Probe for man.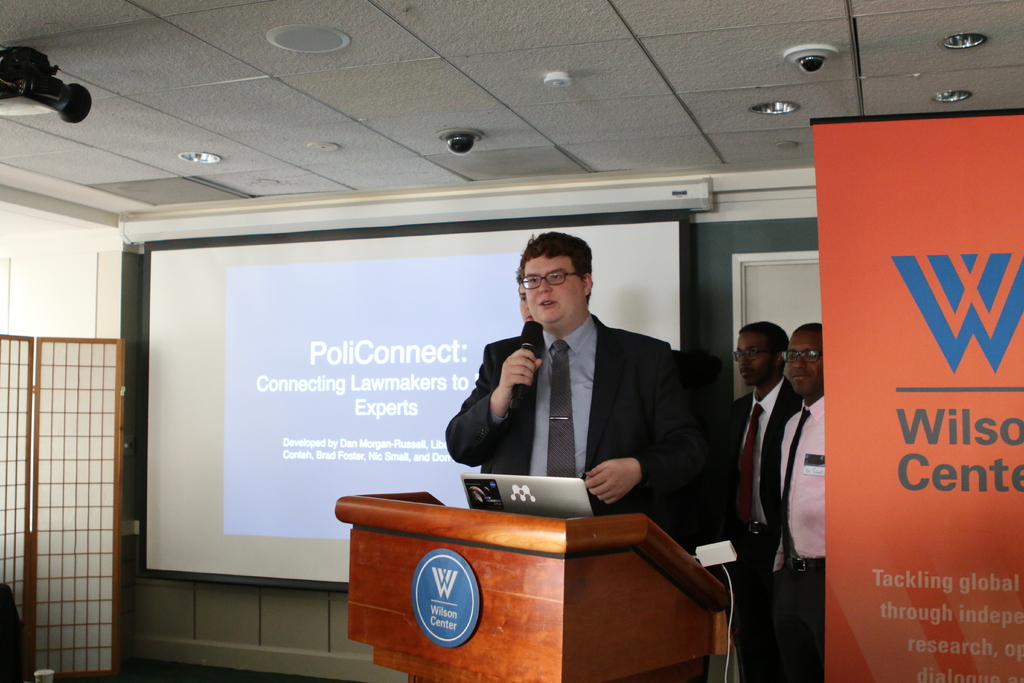
Probe result: left=719, top=324, right=801, bottom=682.
